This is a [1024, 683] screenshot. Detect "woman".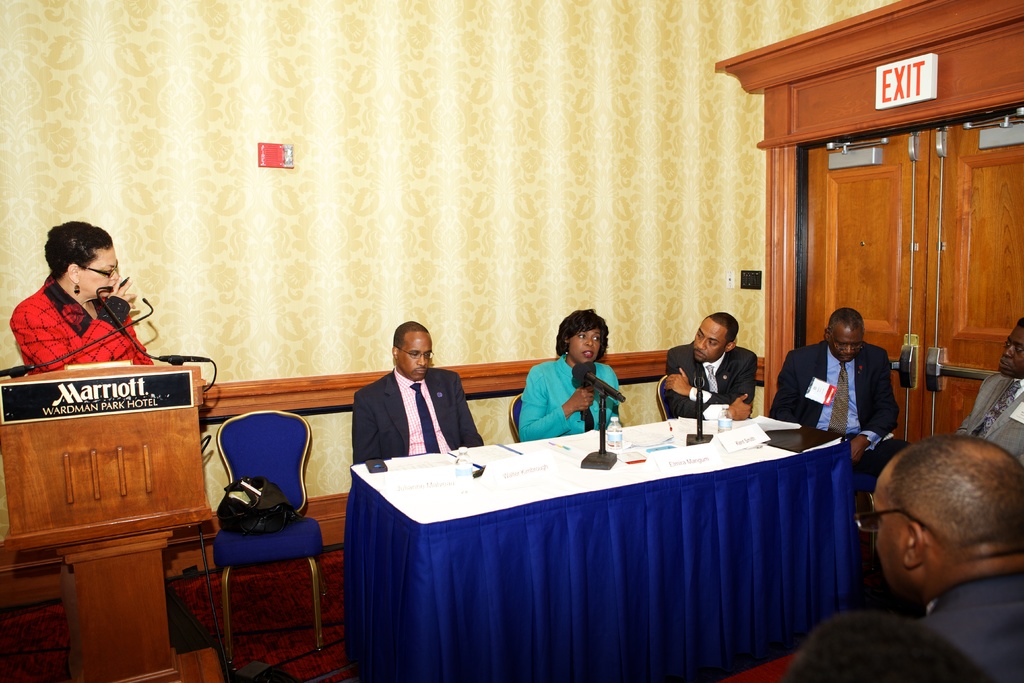
(10,220,148,374).
